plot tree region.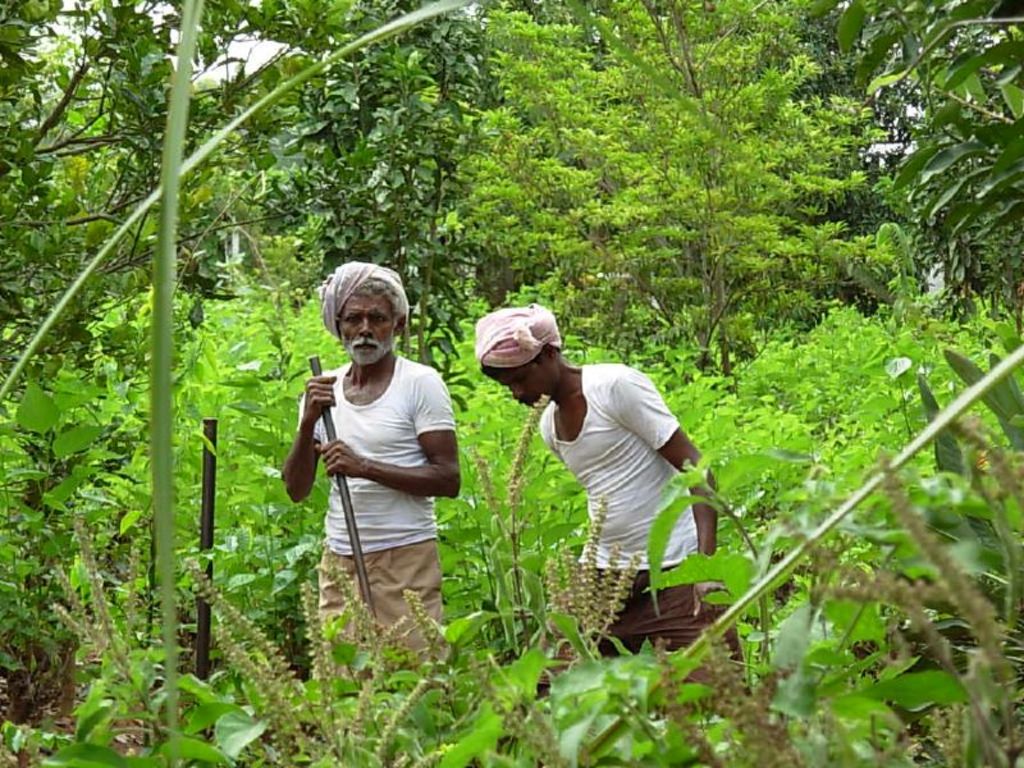
Plotted at [left=806, top=0, right=1023, bottom=333].
